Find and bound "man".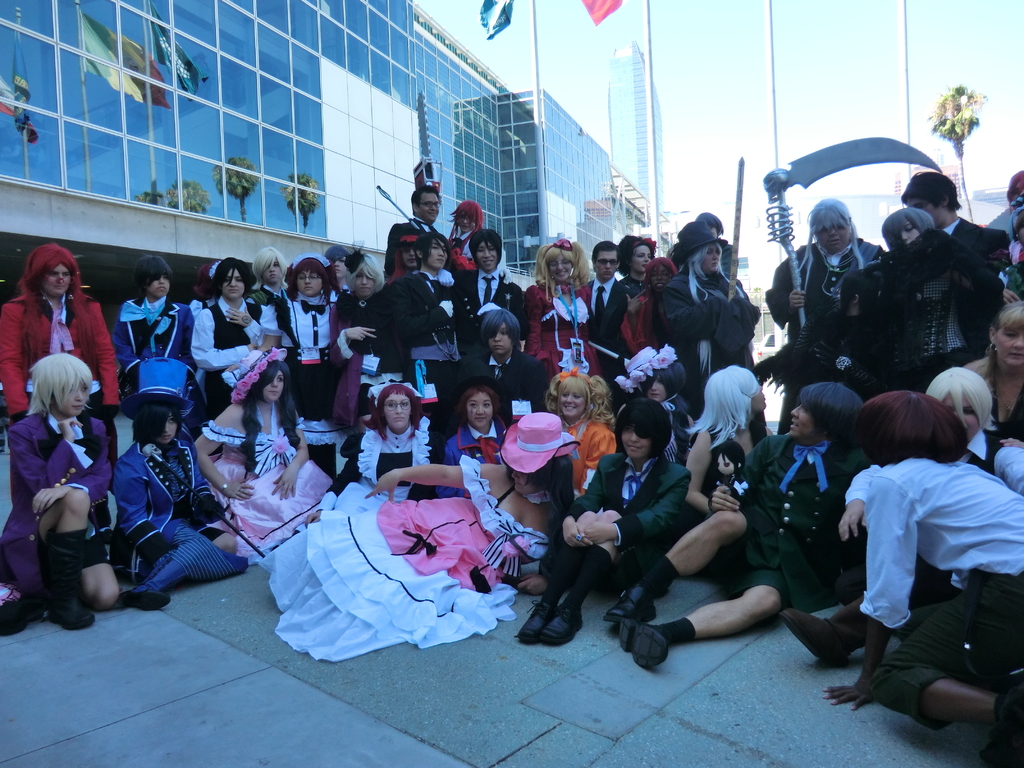
Bound: rect(895, 172, 1013, 270).
